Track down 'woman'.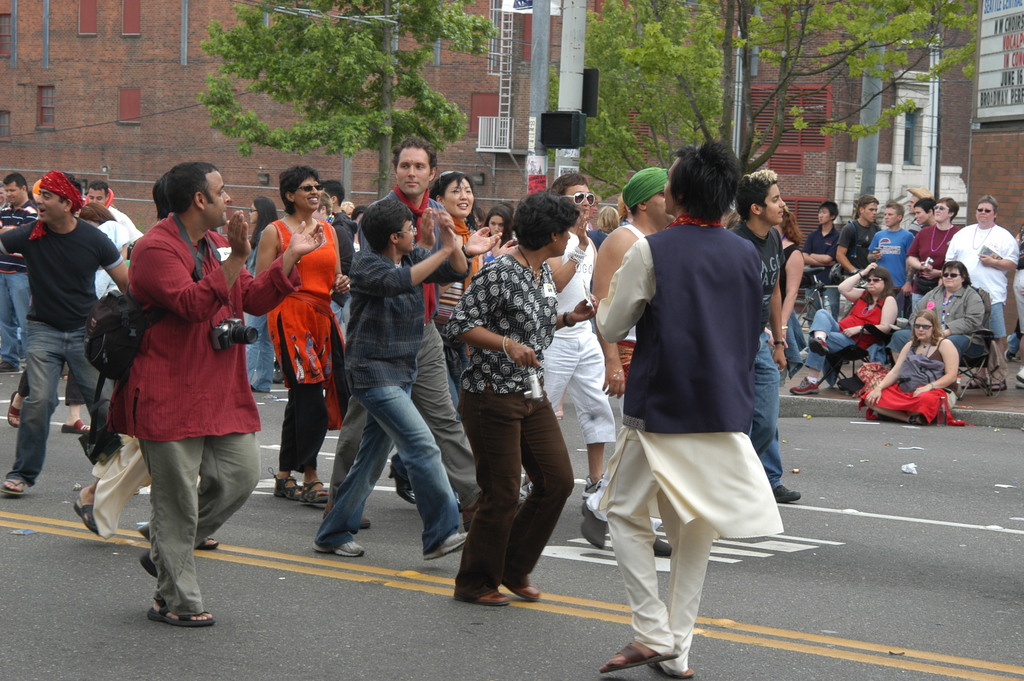
Tracked to 257 165 349 504.
